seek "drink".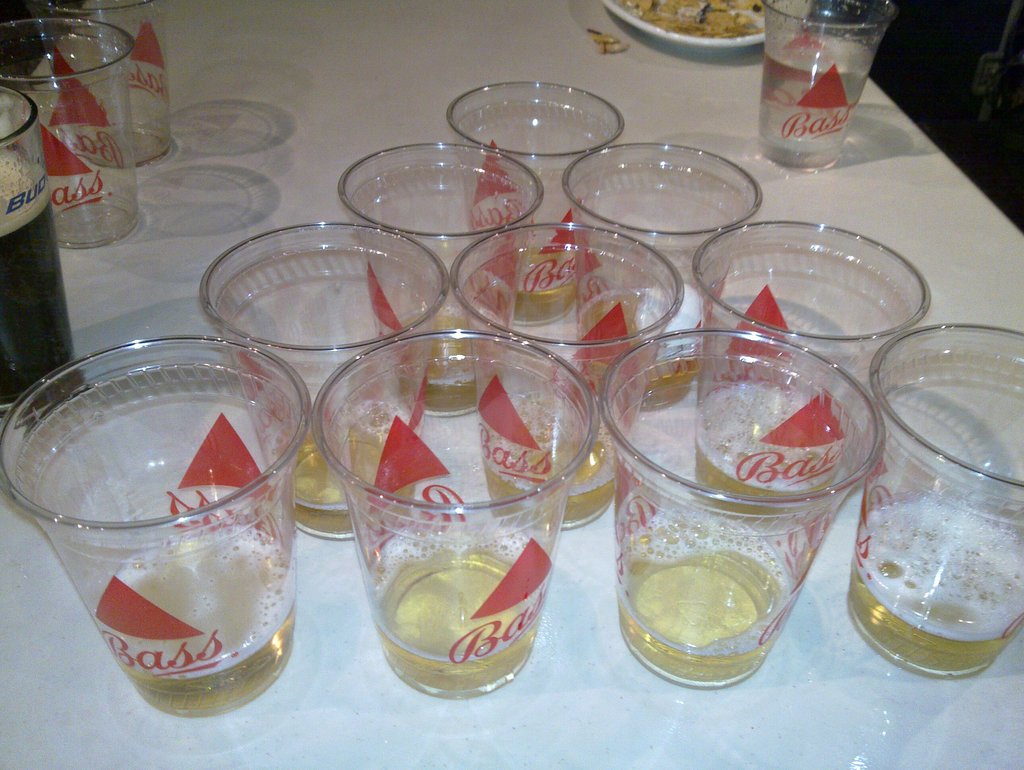
119 544 286 712.
